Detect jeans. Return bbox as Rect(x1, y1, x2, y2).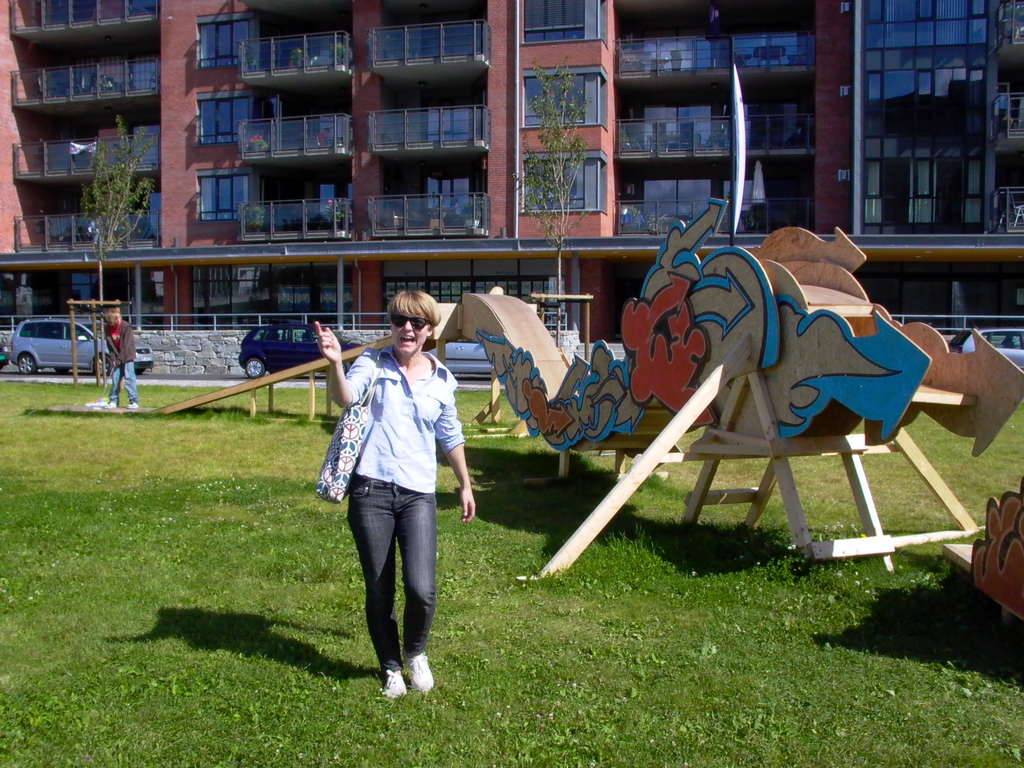
Rect(113, 365, 143, 405).
